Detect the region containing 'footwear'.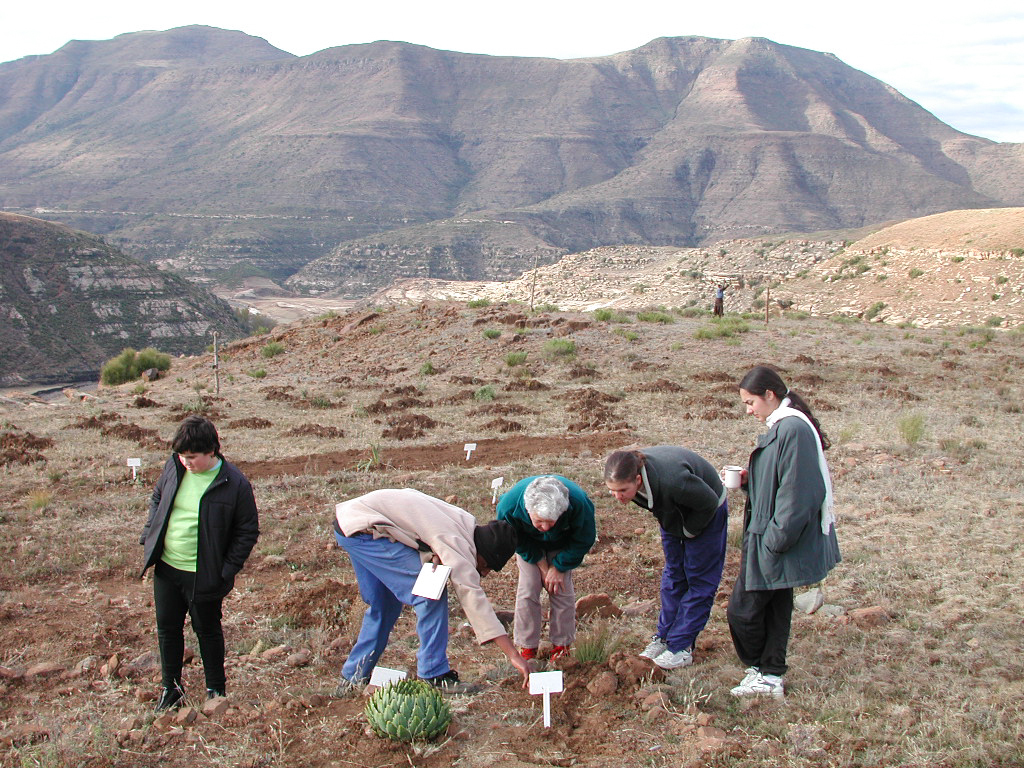
box=[732, 659, 760, 692].
